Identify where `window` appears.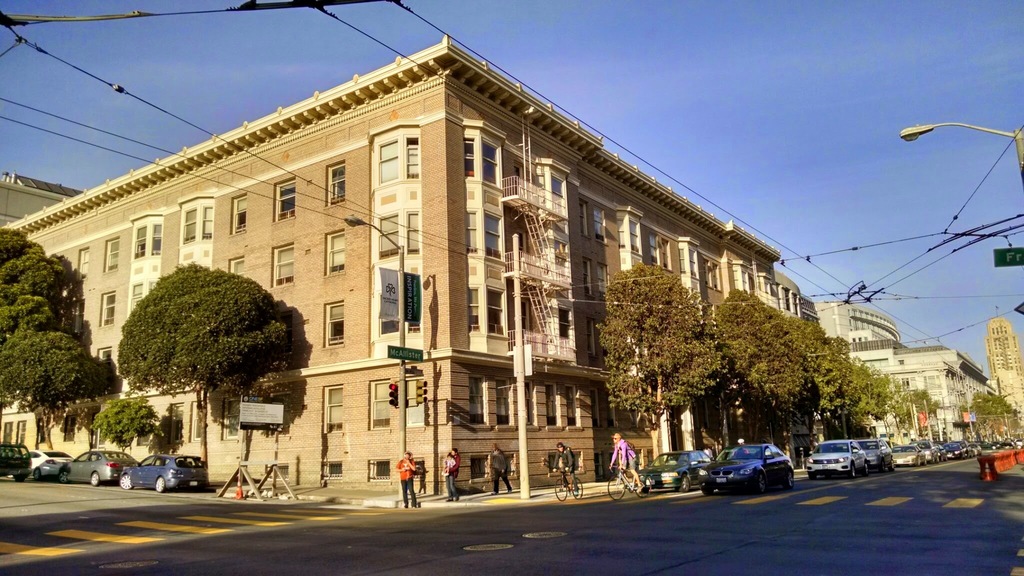
Appears at left=580, top=204, right=588, bottom=235.
